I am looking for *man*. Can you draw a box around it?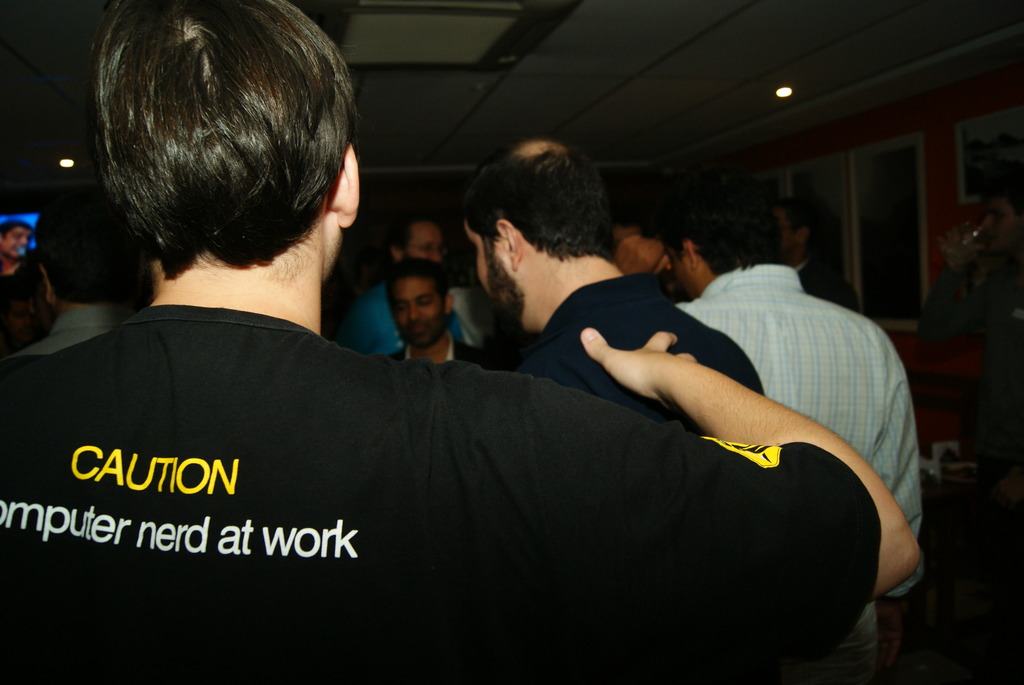
Sure, the bounding box is <region>0, 0, 916, 684</region>.
